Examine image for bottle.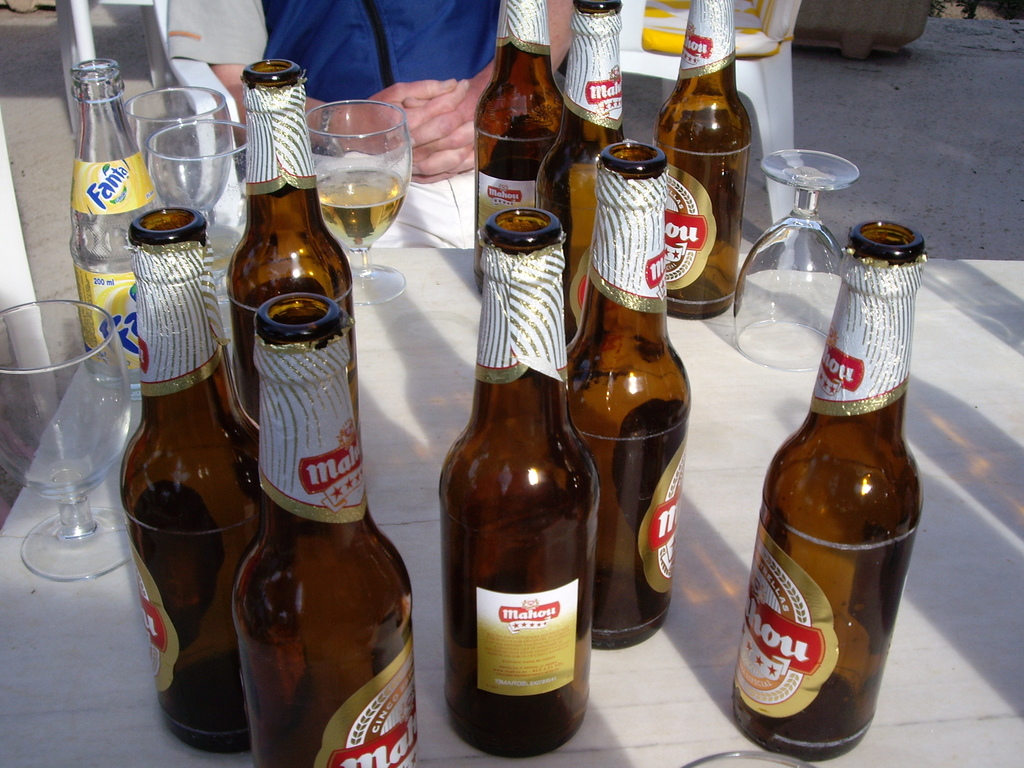
Examination result: left=441, top=220, right=607, bottom=729.
